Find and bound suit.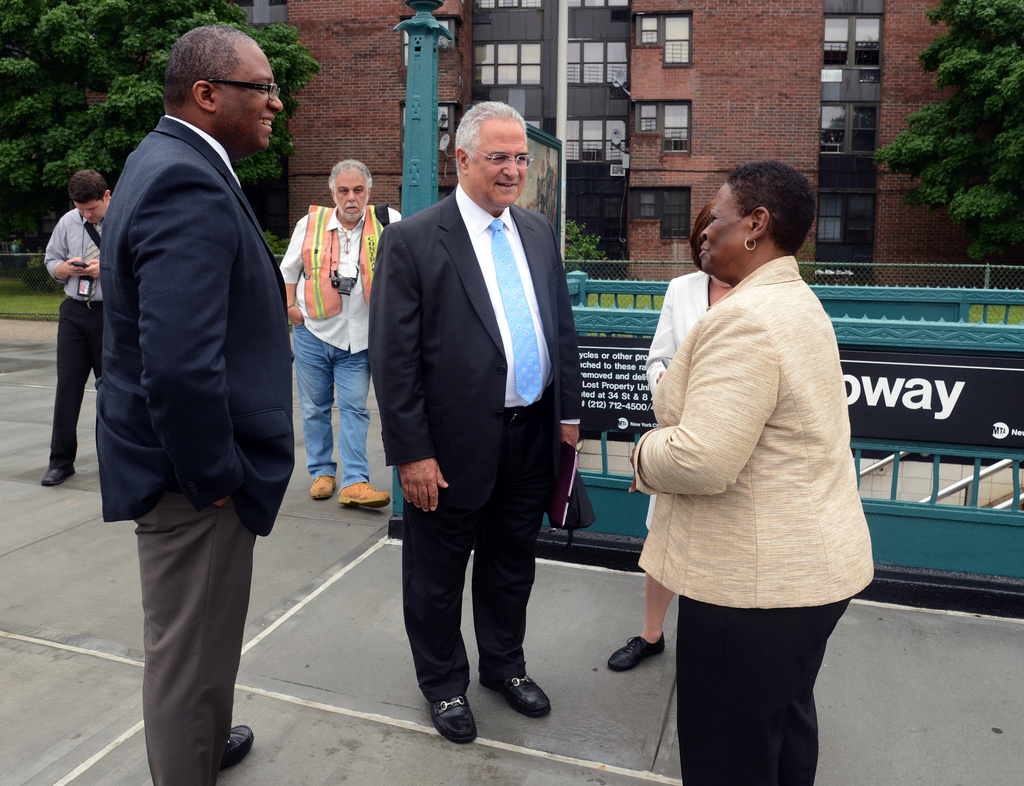
Bound: x1=76, y1=25, x2=301, y2=724.
